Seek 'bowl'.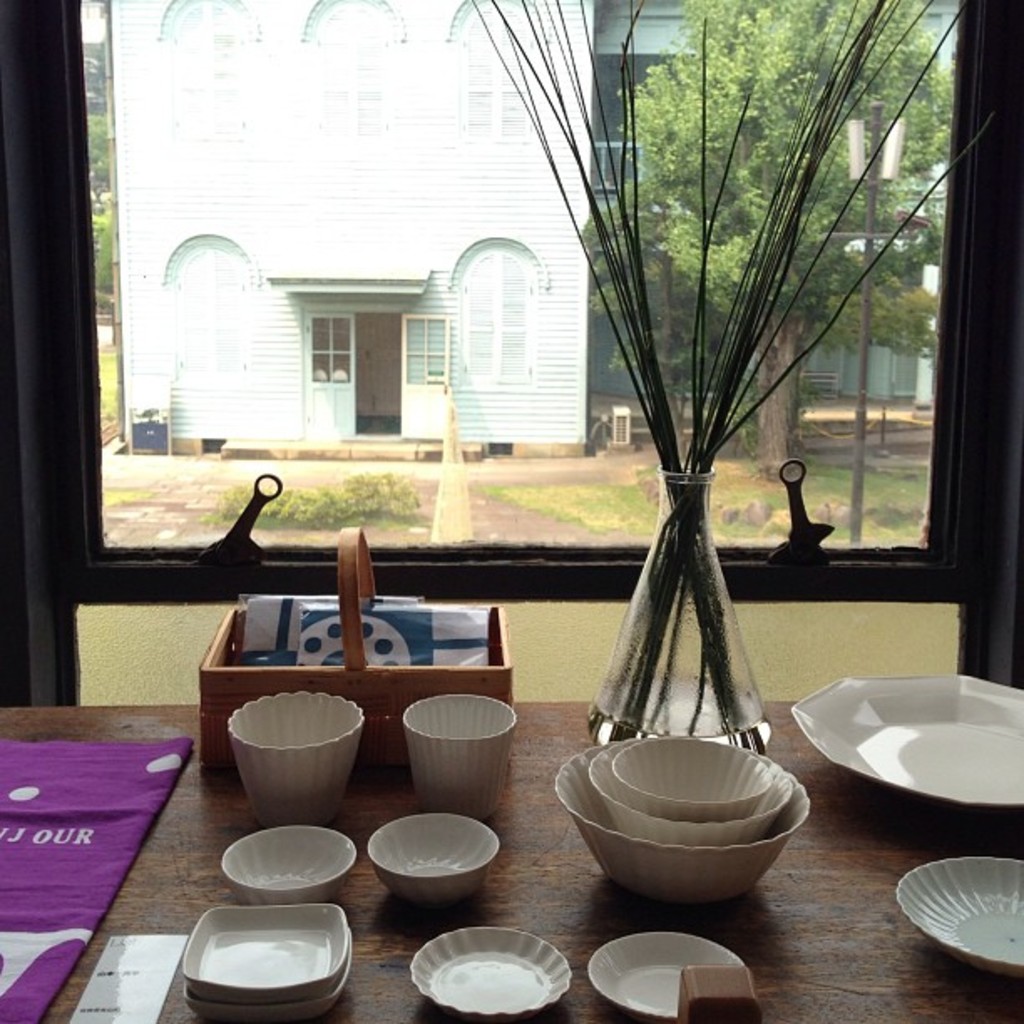
[x1=413, y1=930, x2=567, y2=1021].
